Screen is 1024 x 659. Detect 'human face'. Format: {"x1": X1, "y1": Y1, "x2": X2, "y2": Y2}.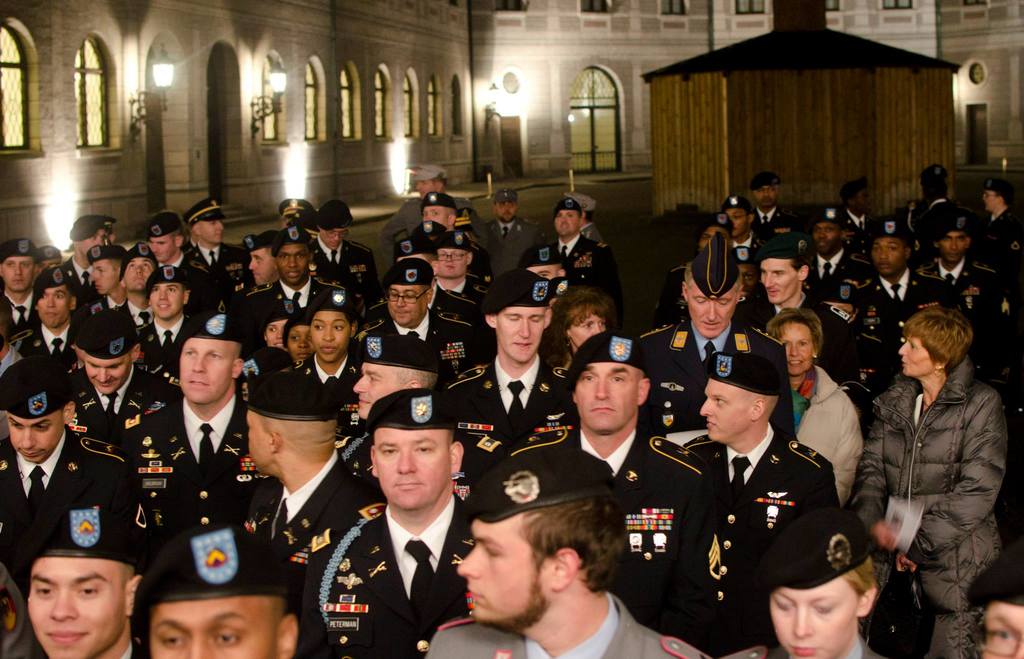
{"x1": 250, "y1": 245, "x2": 275, "y2": 288}.
